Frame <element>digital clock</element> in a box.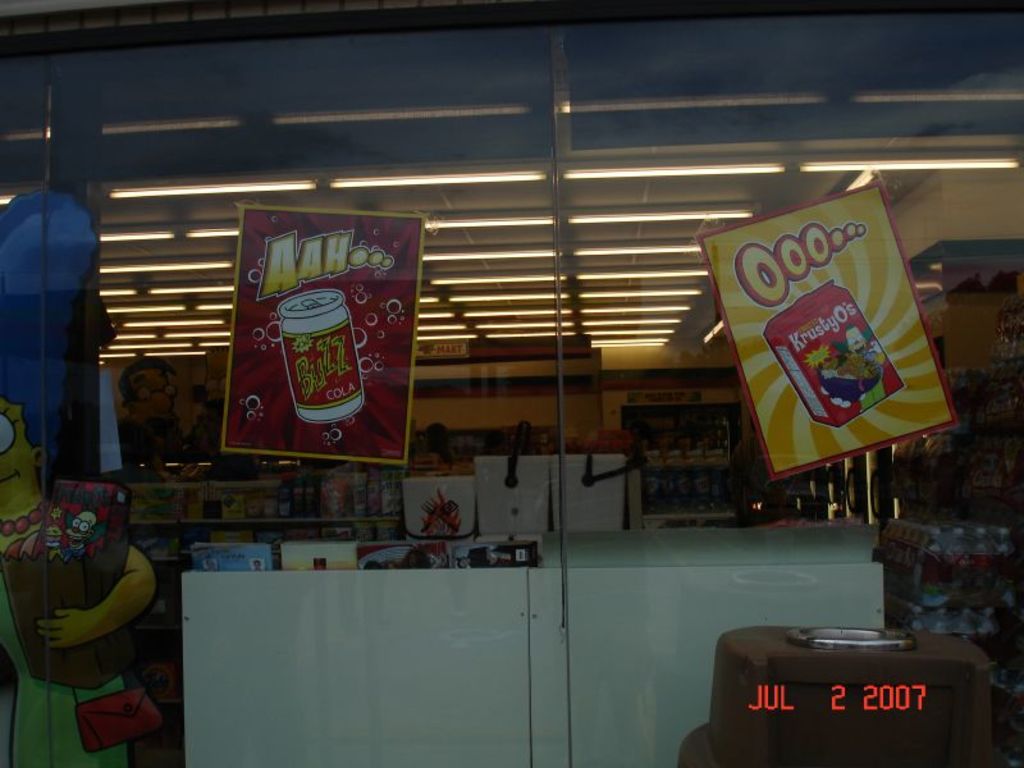
left=691, top=612, right=997, bottom=759.
